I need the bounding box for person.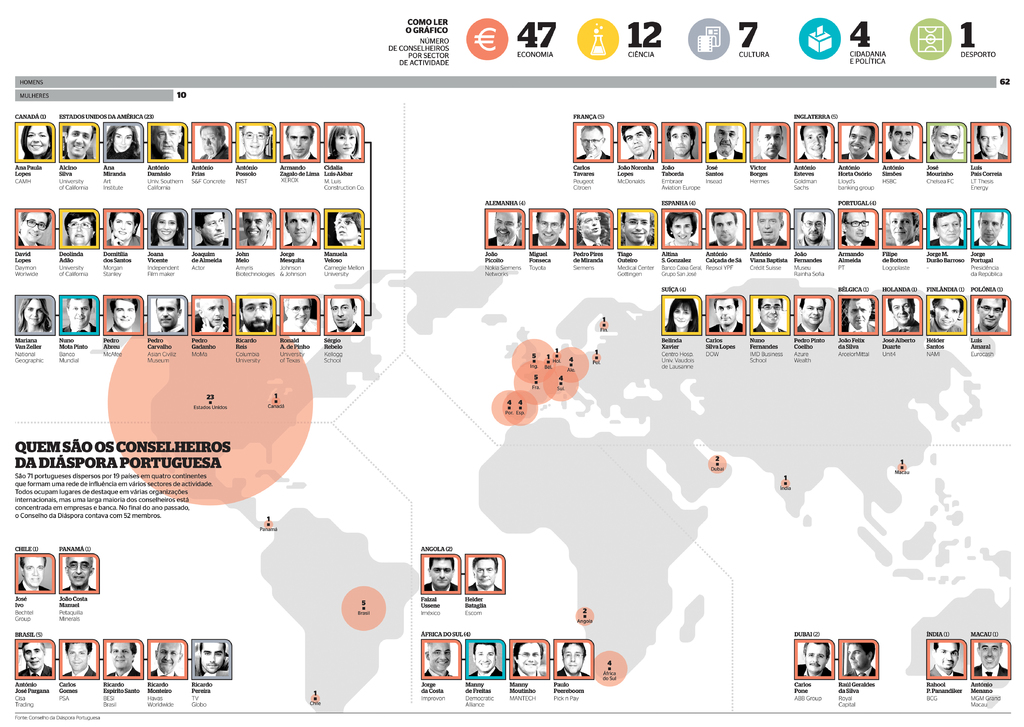
Here it is: 148,642,181,680.
